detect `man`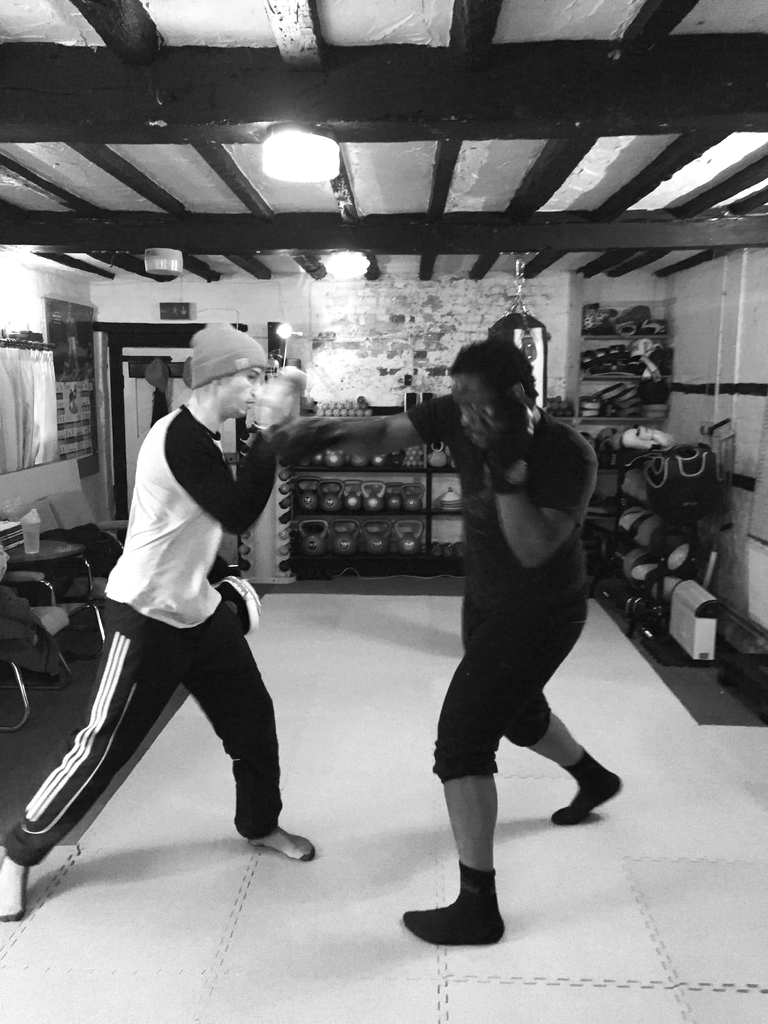
region(44, 338, 286, 865)
